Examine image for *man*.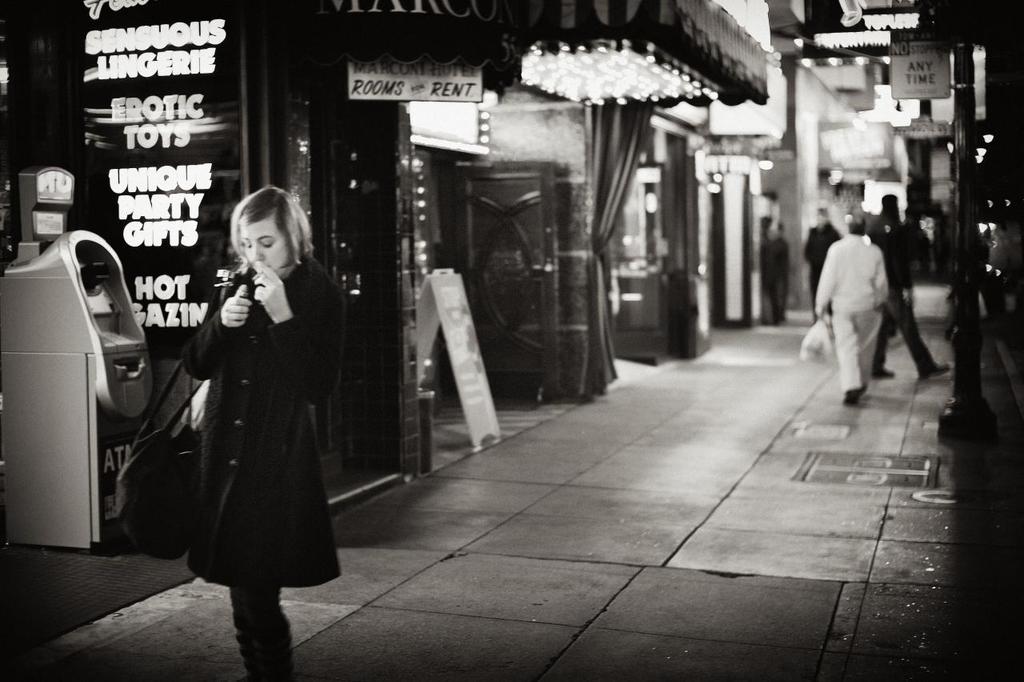
Examination result: 801 202 842 323.
